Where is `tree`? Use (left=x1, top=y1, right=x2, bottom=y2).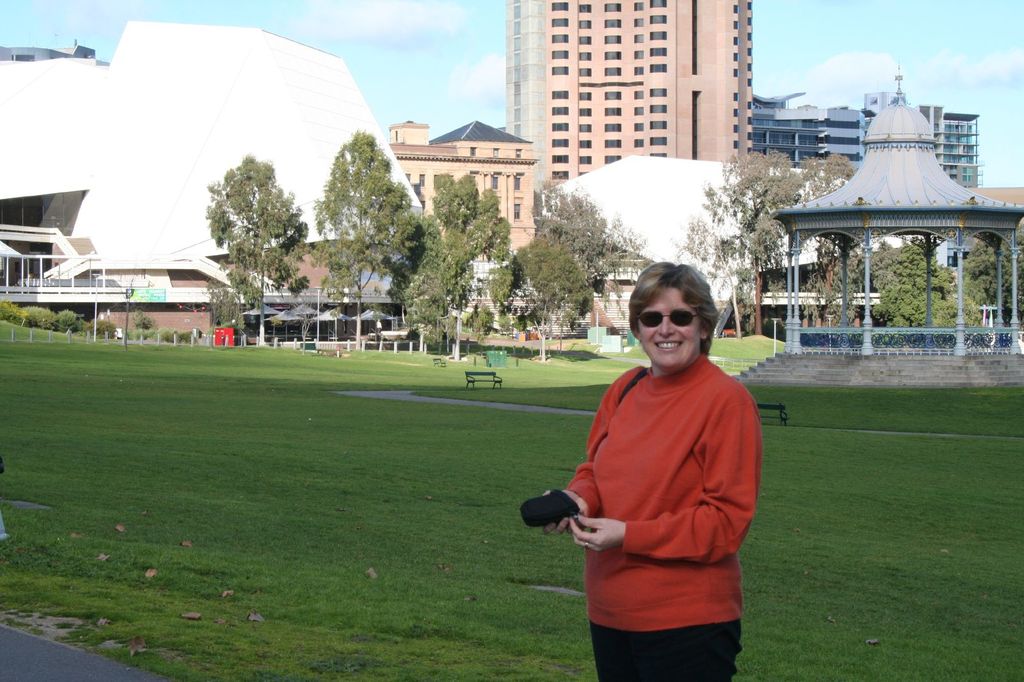
(left=958, top=227, right=1023, bottom=325).
